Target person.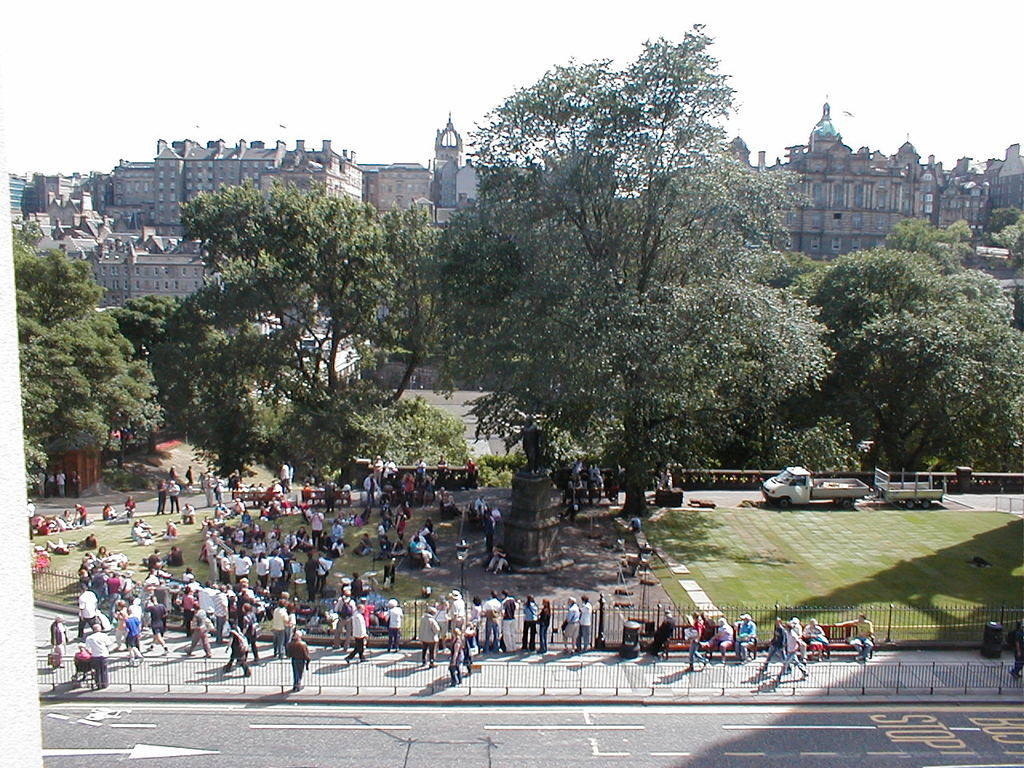
Target region: locate(834, 613, 875, 667).
